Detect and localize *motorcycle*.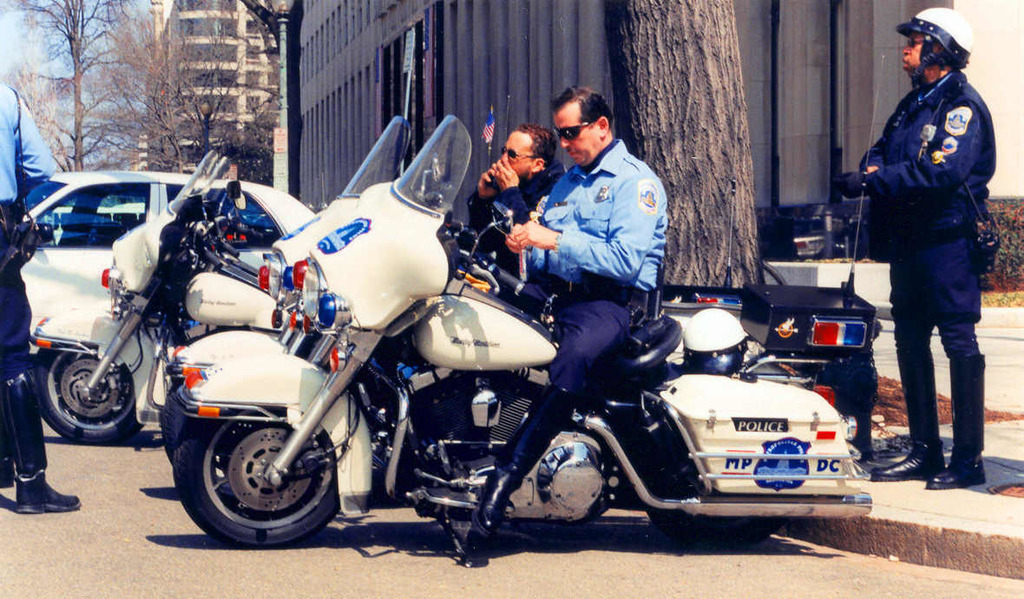
Localized at 158/119/745/472.
